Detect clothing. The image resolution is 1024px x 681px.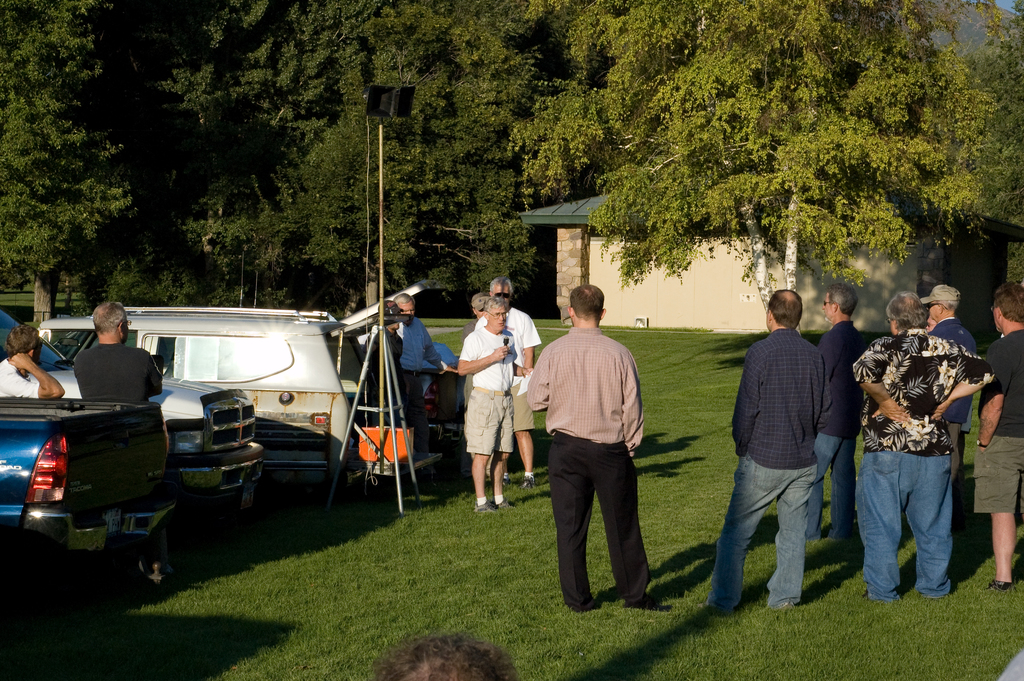
{"left": 806, "top": 322, "right": 867, "bottom": 538}.
